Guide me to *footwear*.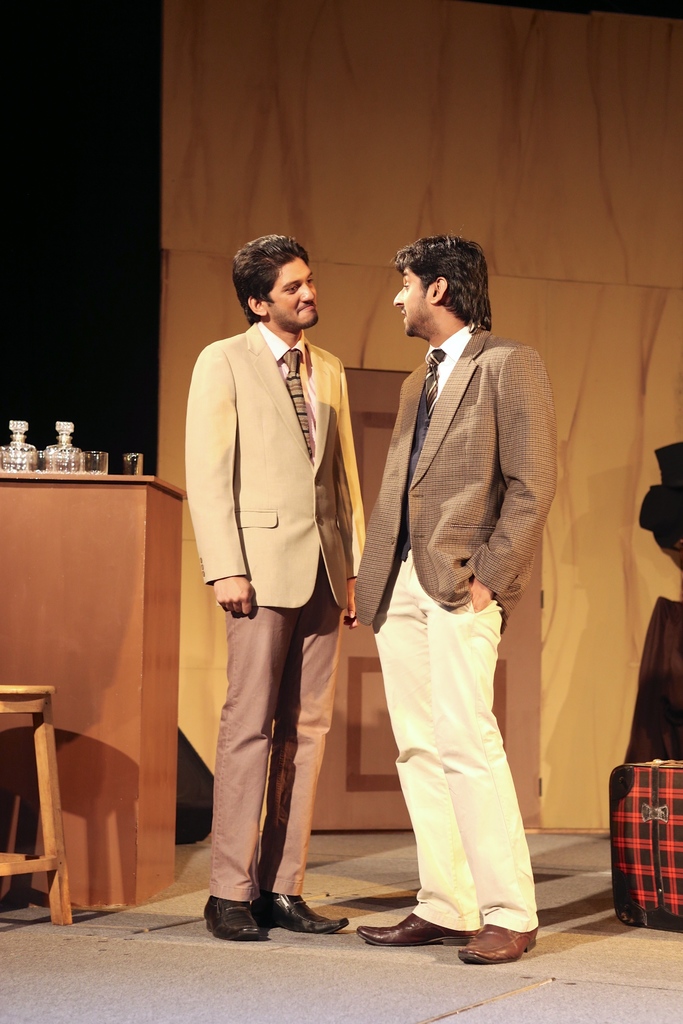
Guidance: detection(456, 916, 536, 961).
